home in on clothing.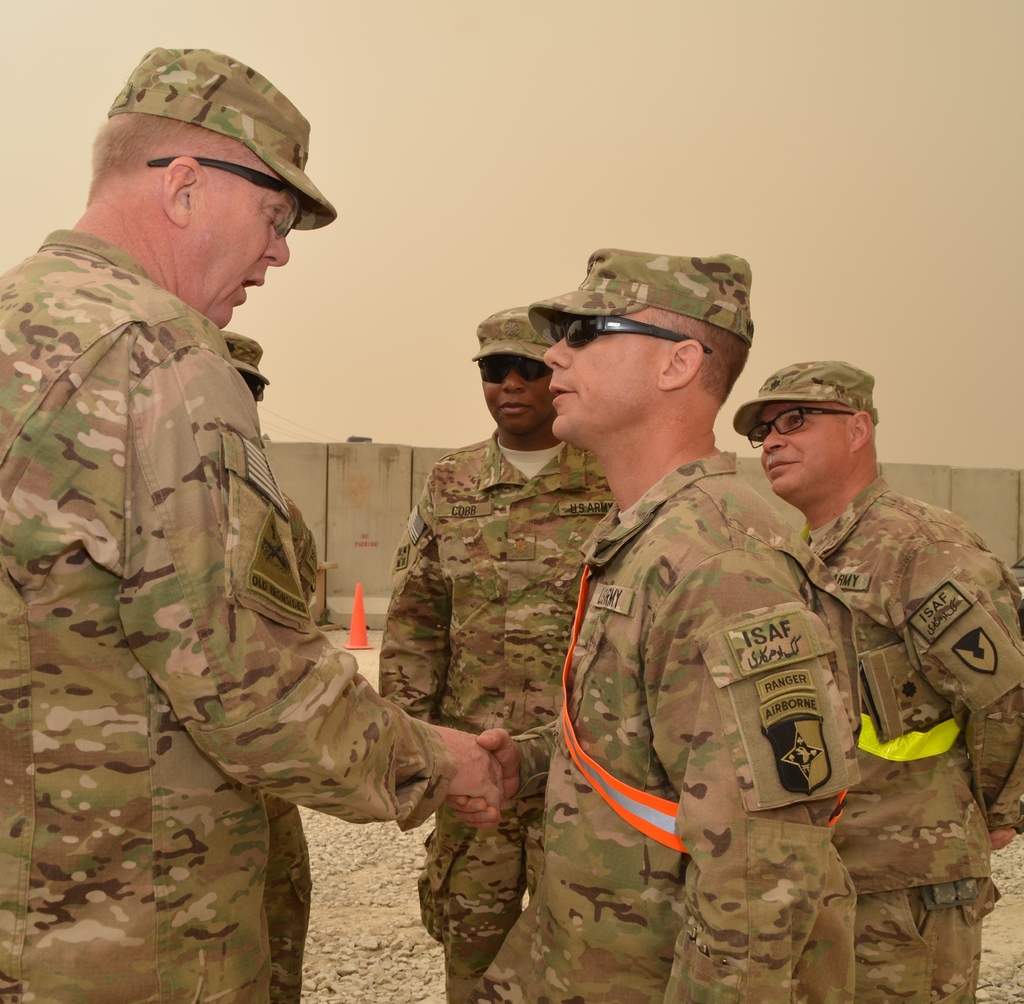
Homed in at [799,482,1023,1003].
